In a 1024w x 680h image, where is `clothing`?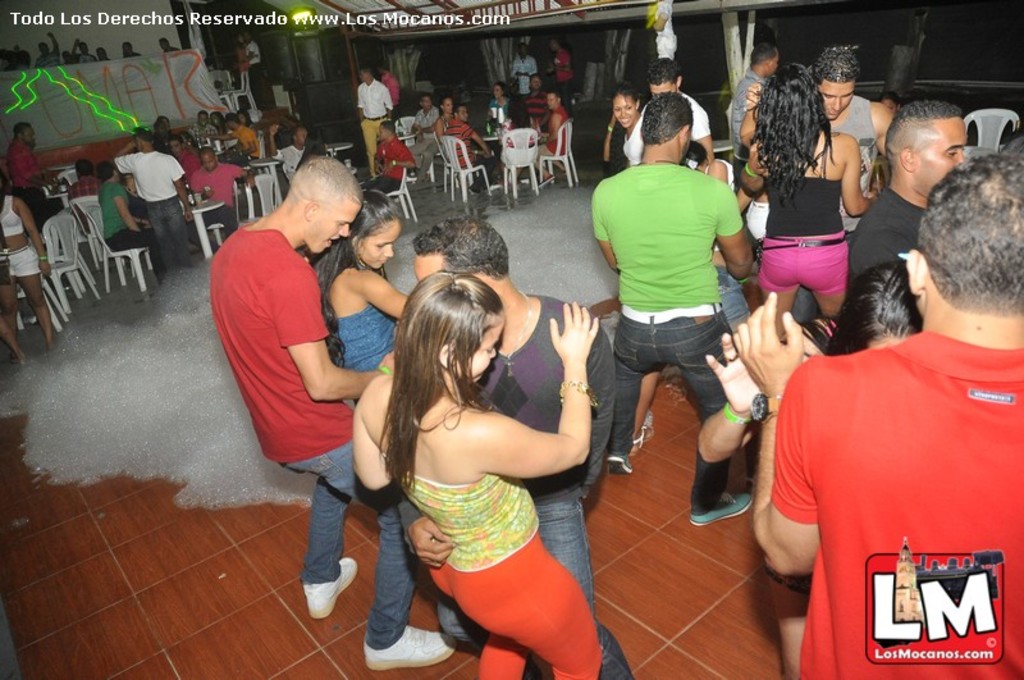
{"x1": 189, "y1": 163, "x2": 266, "y2": 216}.
